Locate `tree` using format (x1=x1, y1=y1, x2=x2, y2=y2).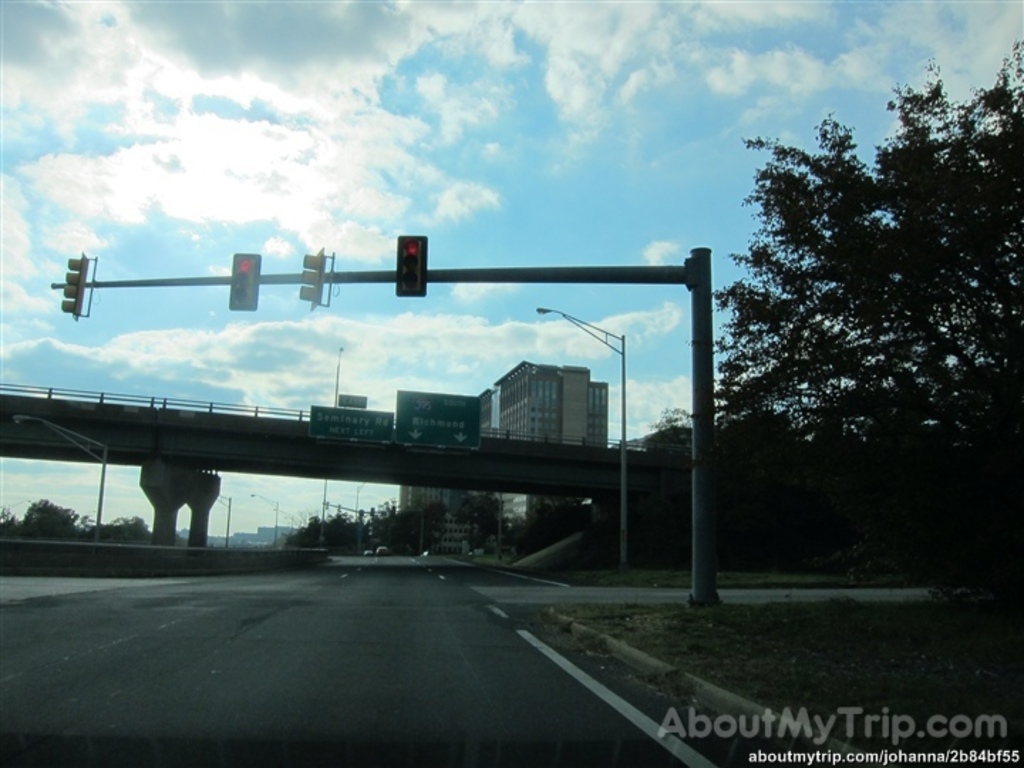
(x1=283, y1=503, x2=375, y2=553).
